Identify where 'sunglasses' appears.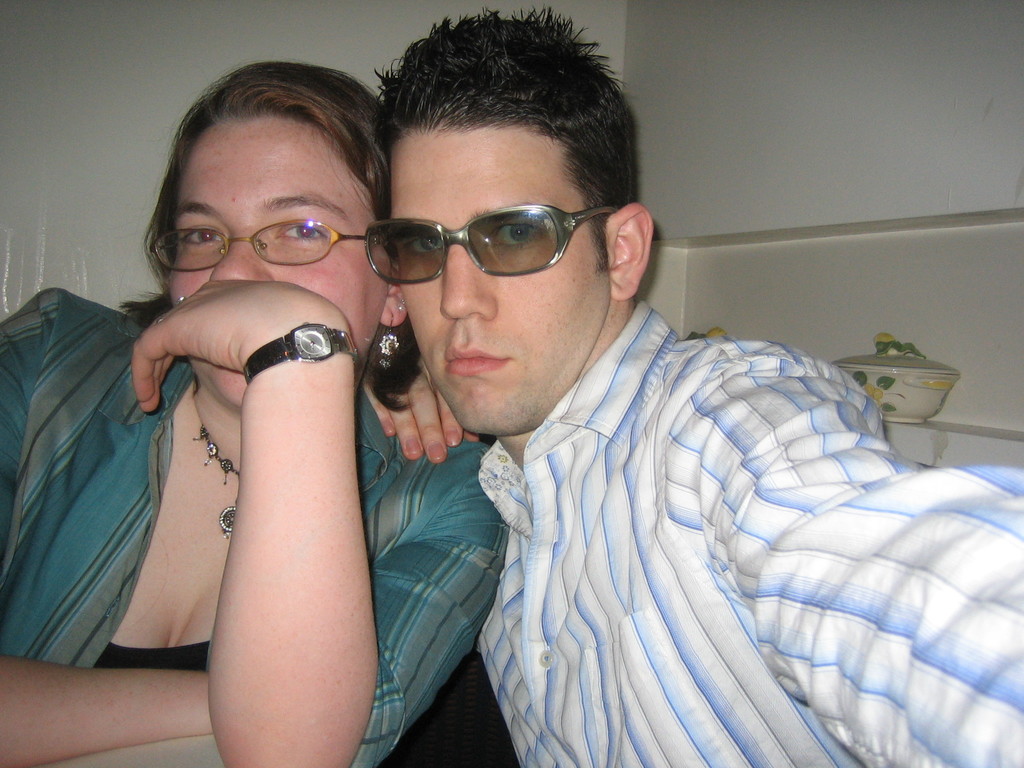
Appears at (364, 204, 620, 284).
